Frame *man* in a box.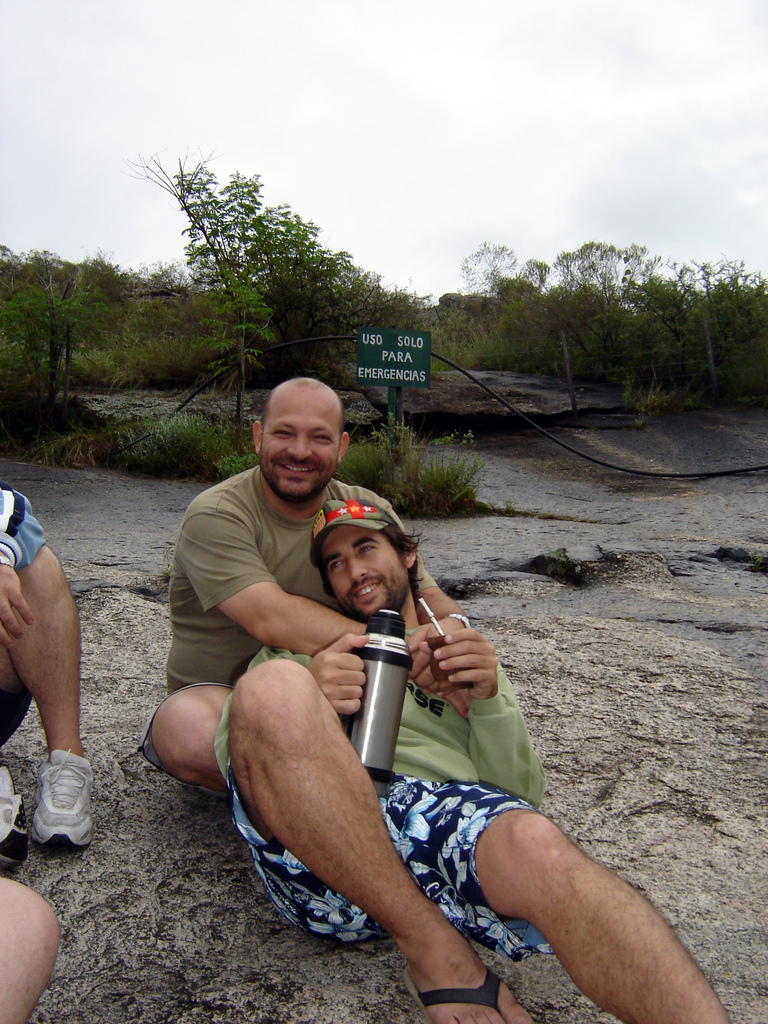
rect(0, 485, 86, 860).
